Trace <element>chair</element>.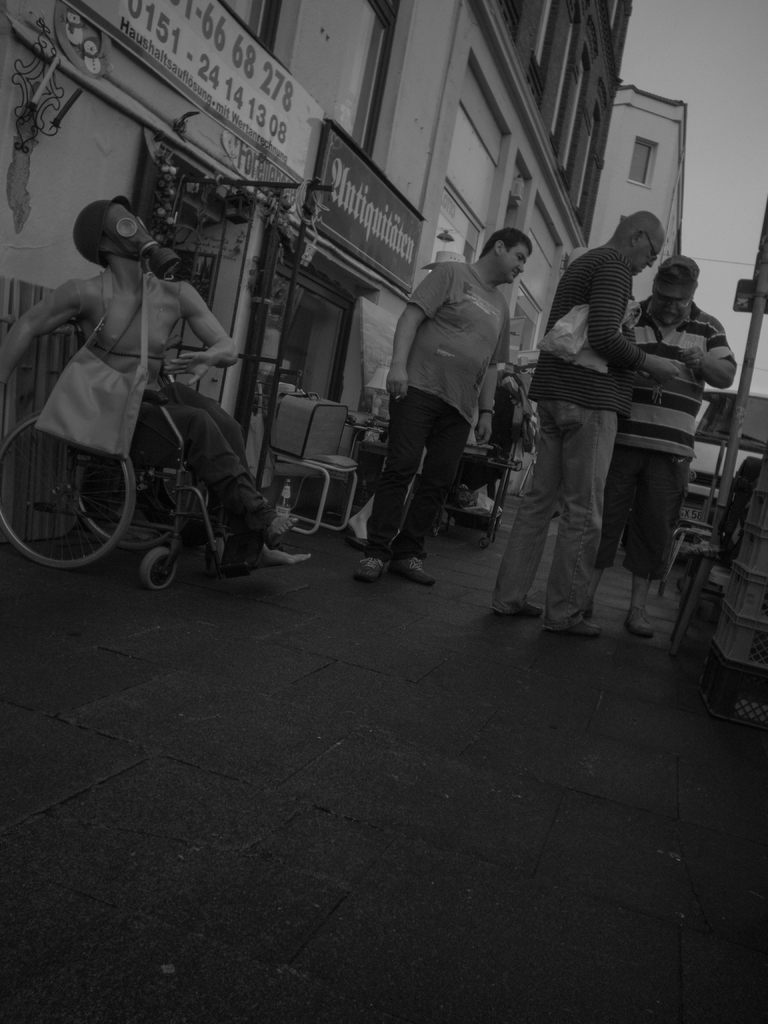
Traced to <bbox>266, 384, 357, 536</bbox>.
